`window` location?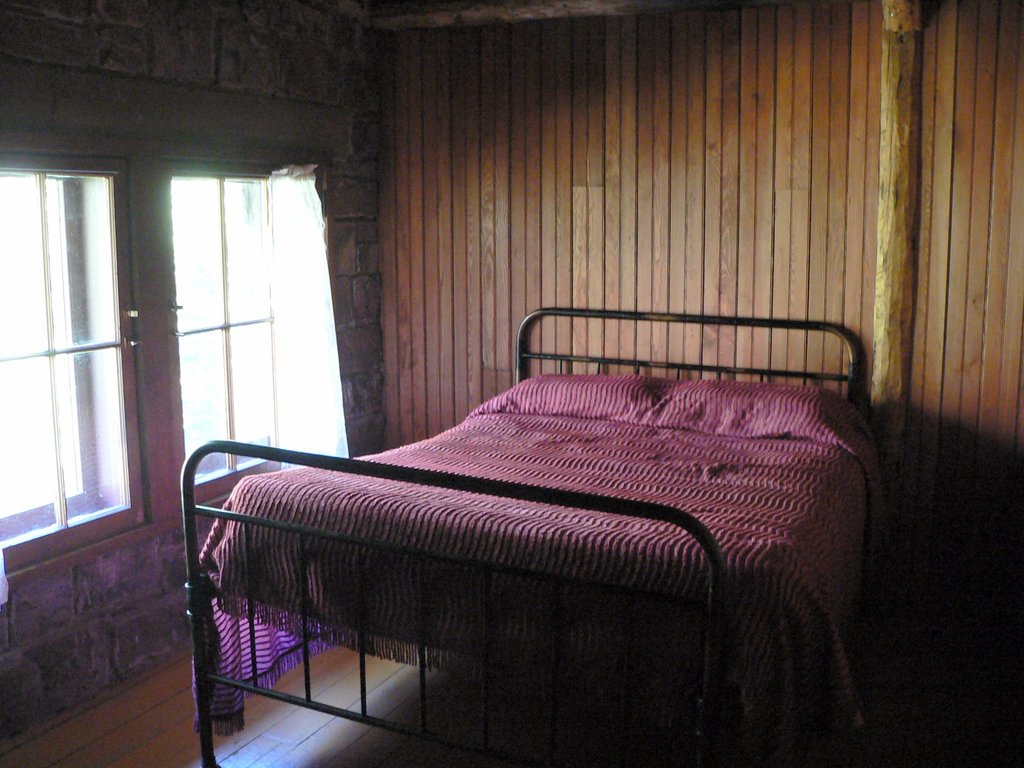
bbox(0, 130, 140, 576)
